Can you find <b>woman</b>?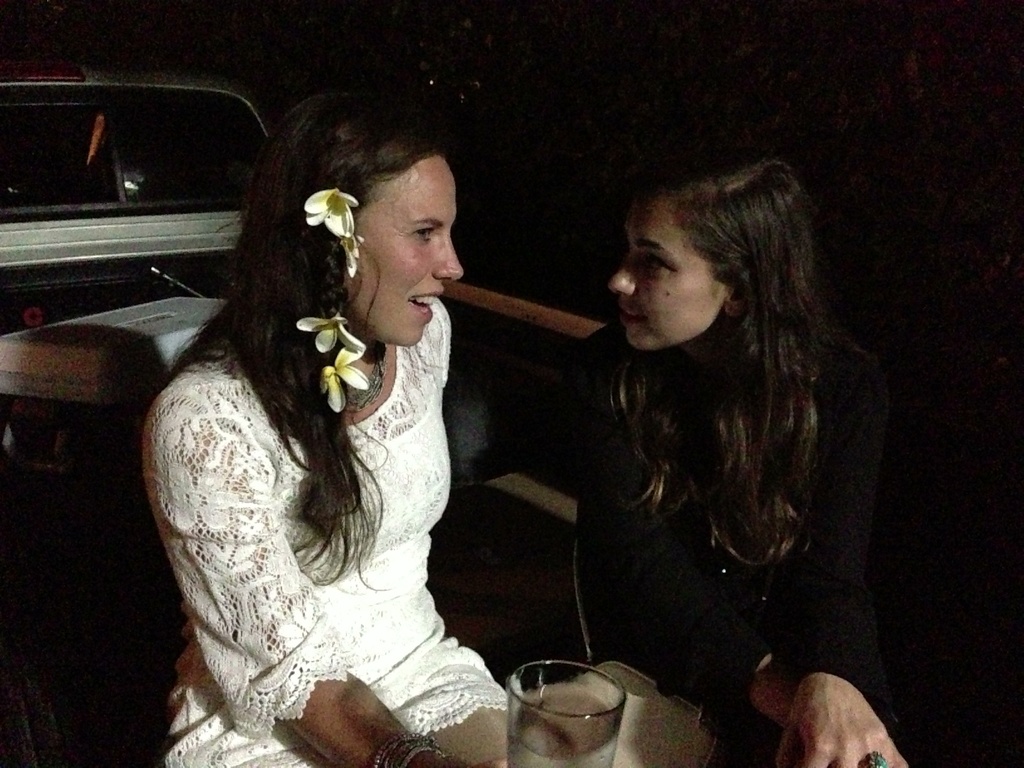
Yes, bounding box: x1=531, y1=141, x2=924, y2=767.
